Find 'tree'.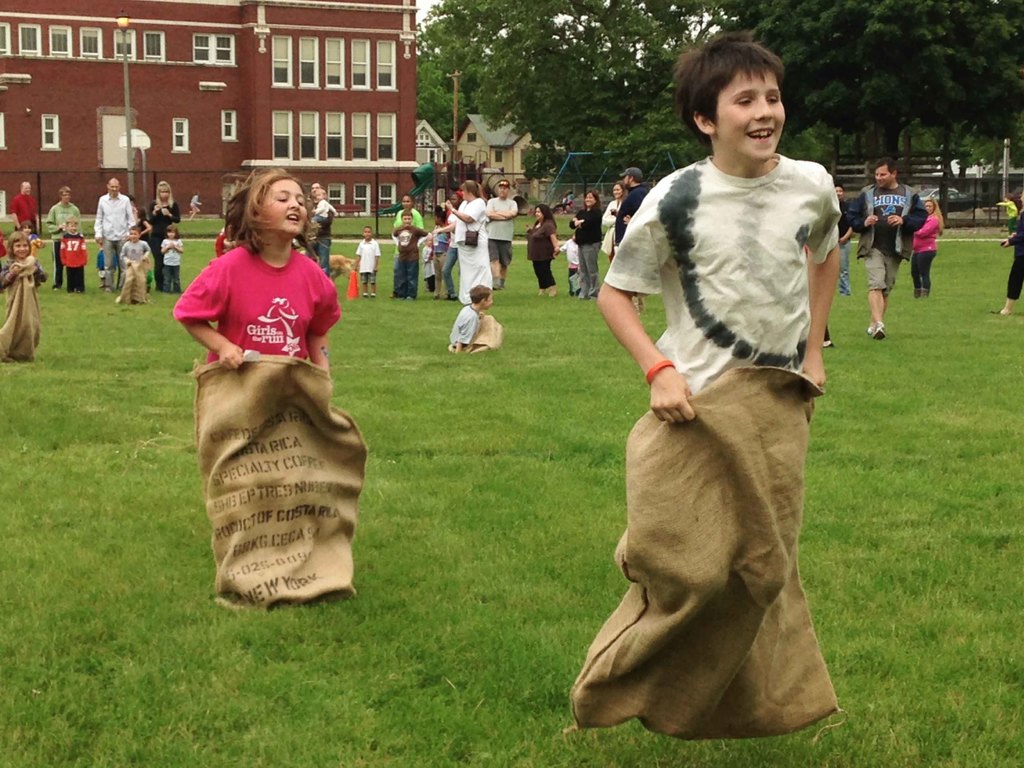
rect(413, 0, 1023, 223).
